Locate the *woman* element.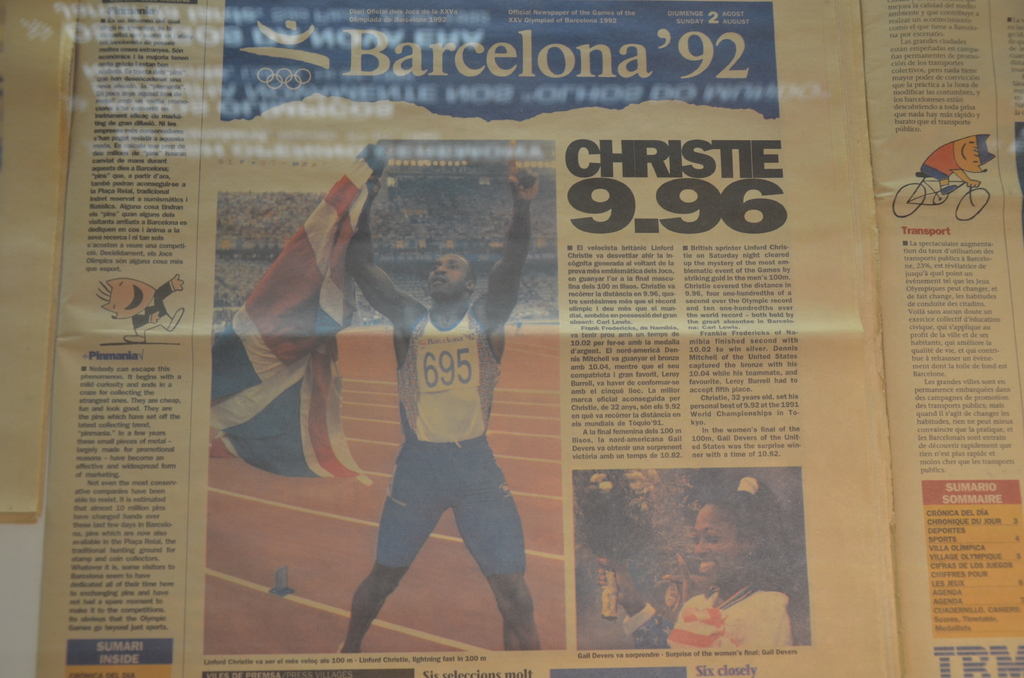
Element bbox: left=591, top=470, right=806, bottom=652.
